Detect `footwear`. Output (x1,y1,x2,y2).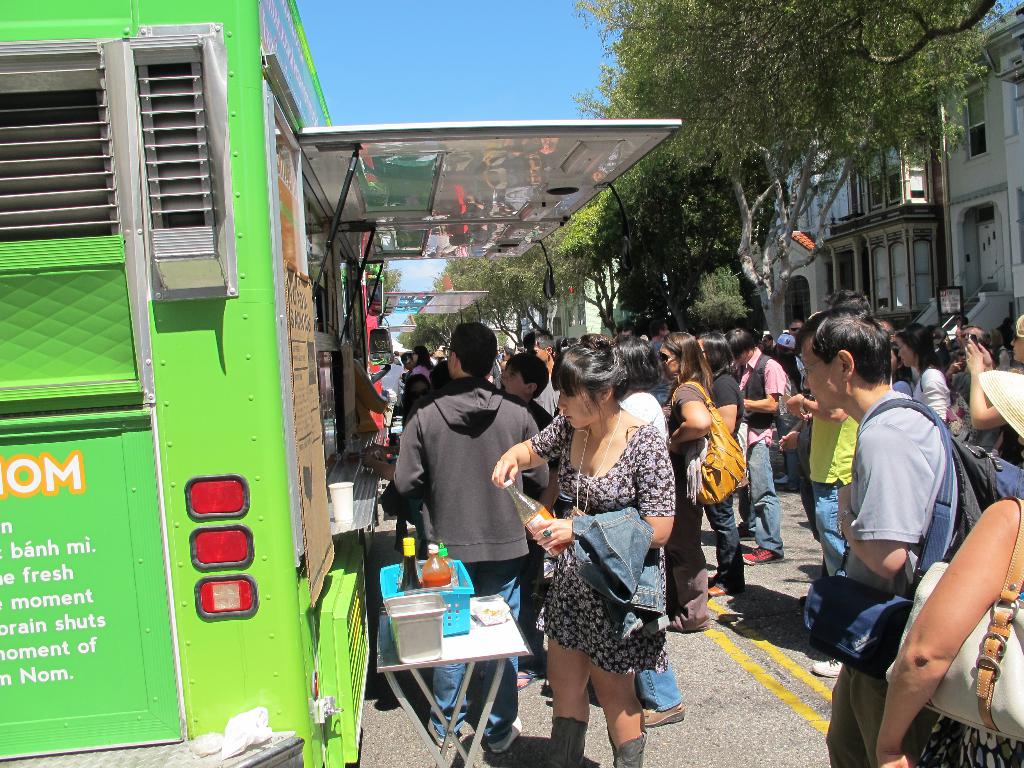
(488,715,521,755).
